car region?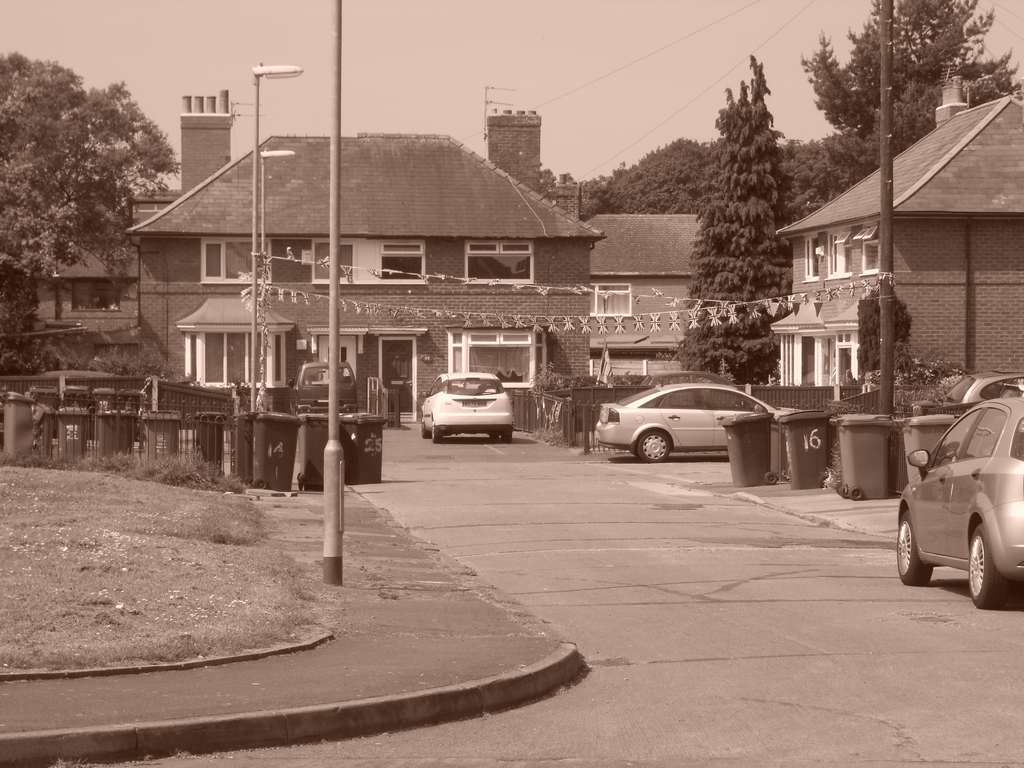
(1000, 380, 1023, 398)
